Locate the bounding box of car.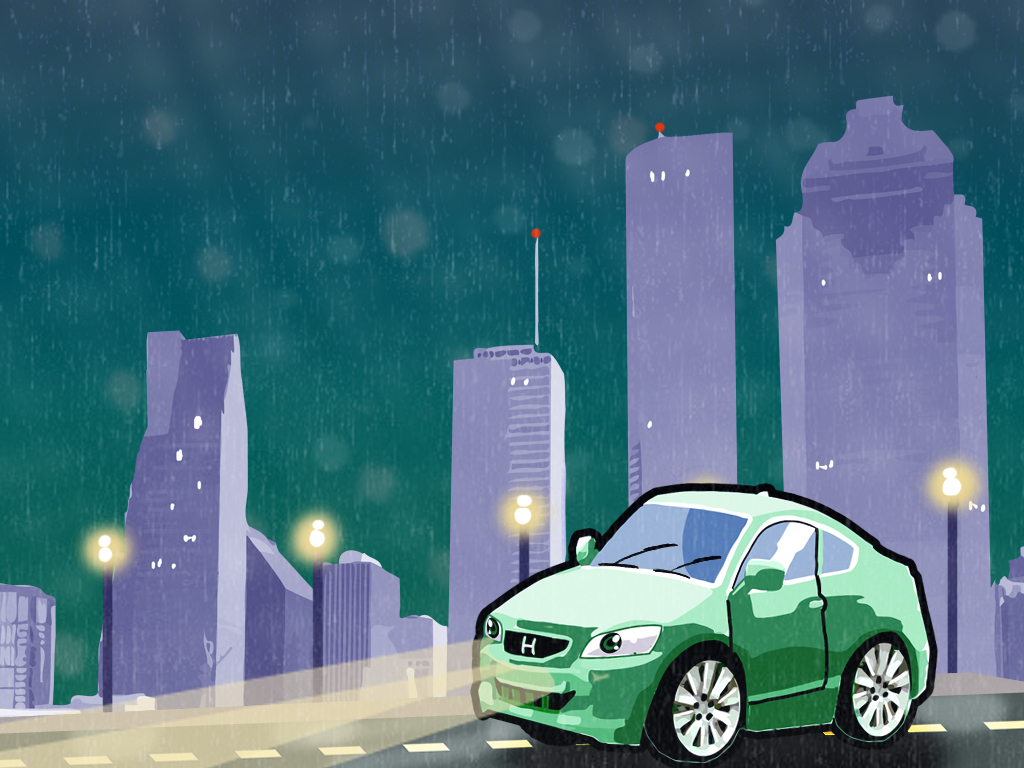
Bounding box: locate(469, 484, 945, 766).
